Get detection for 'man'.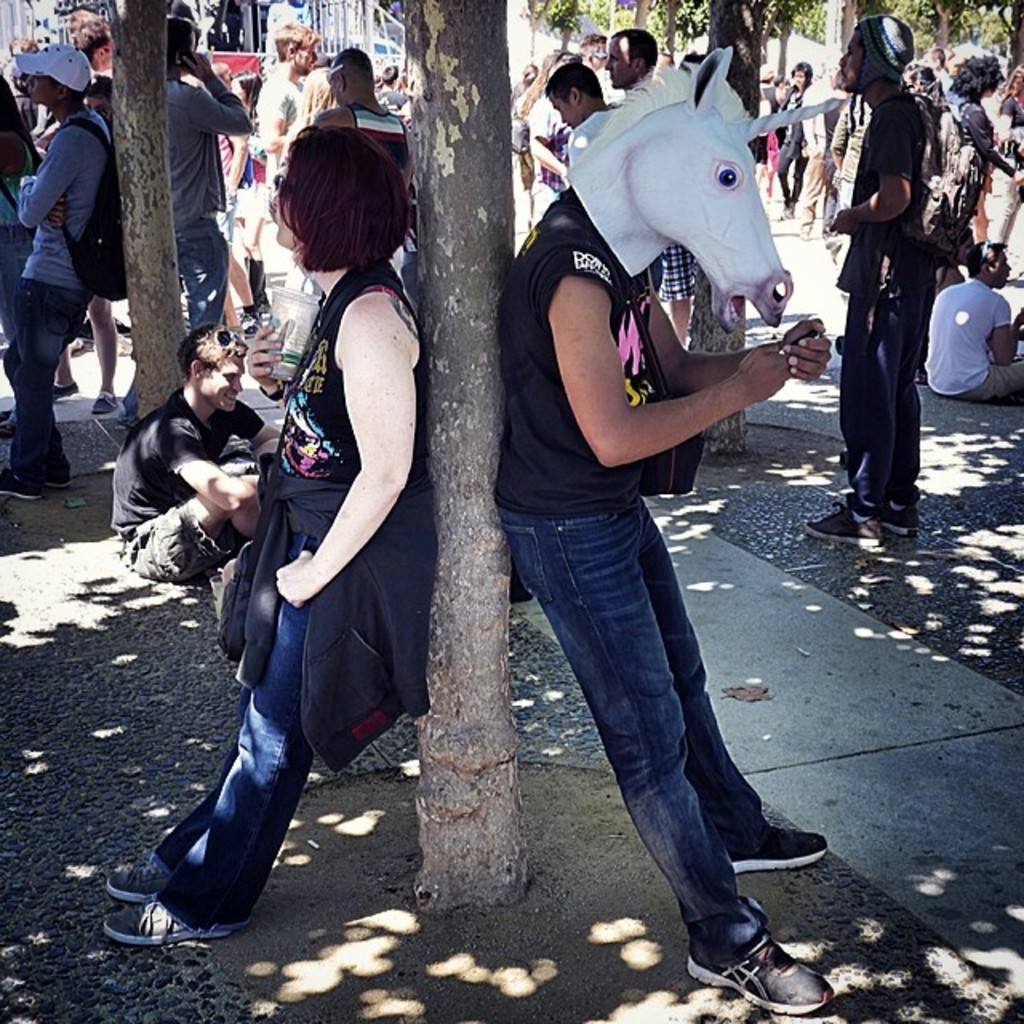
Detection: box=[797, 53, 840, 238].
